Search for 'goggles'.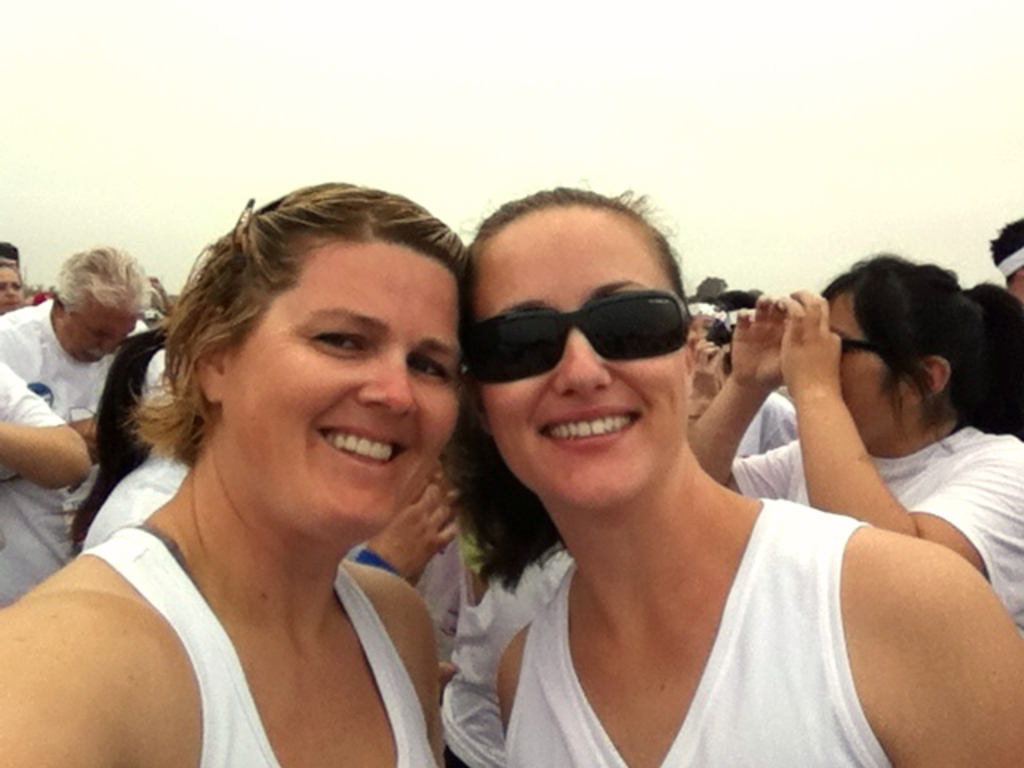
Found at box=[458, 280, 701, 387].
